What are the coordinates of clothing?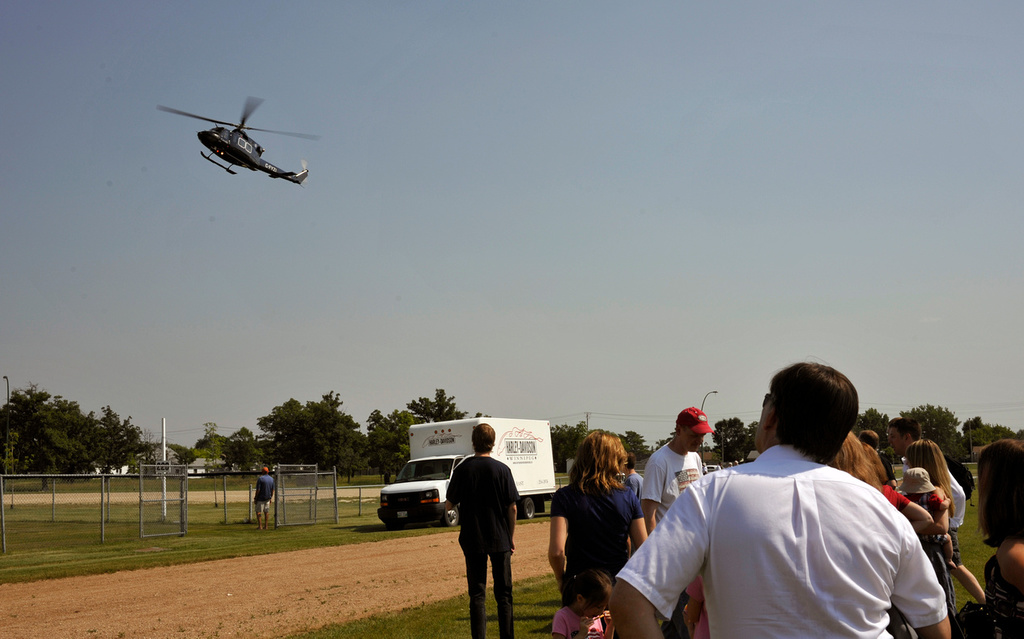
detection(546, 480, 646, 607).
